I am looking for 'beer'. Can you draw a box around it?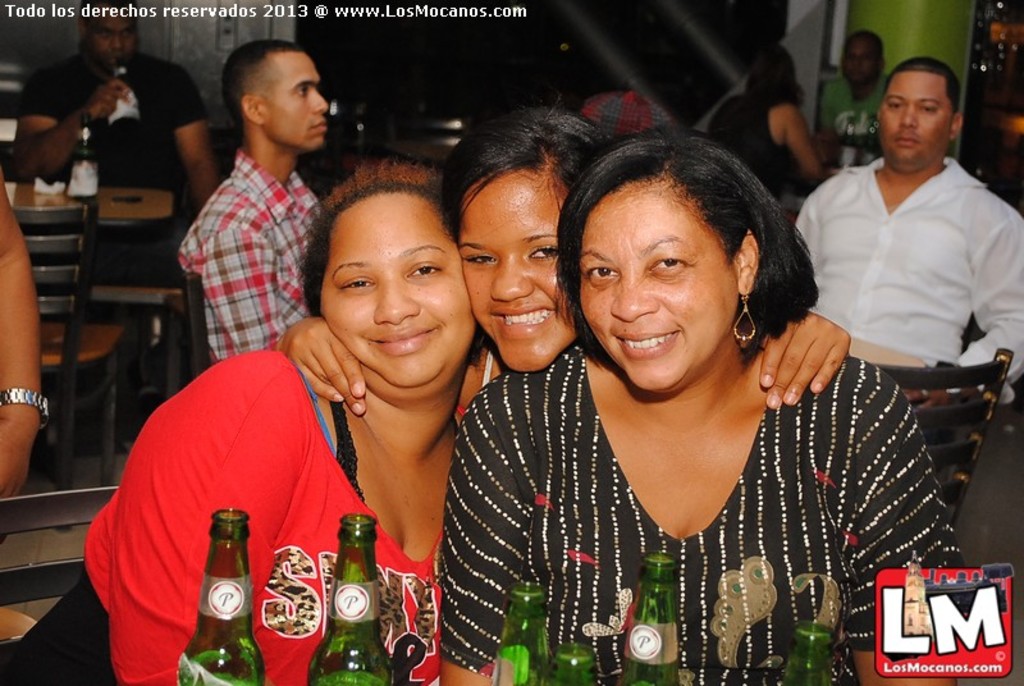
Sure, the bounding box is left=315, top=513, right=412, bottom=685.
